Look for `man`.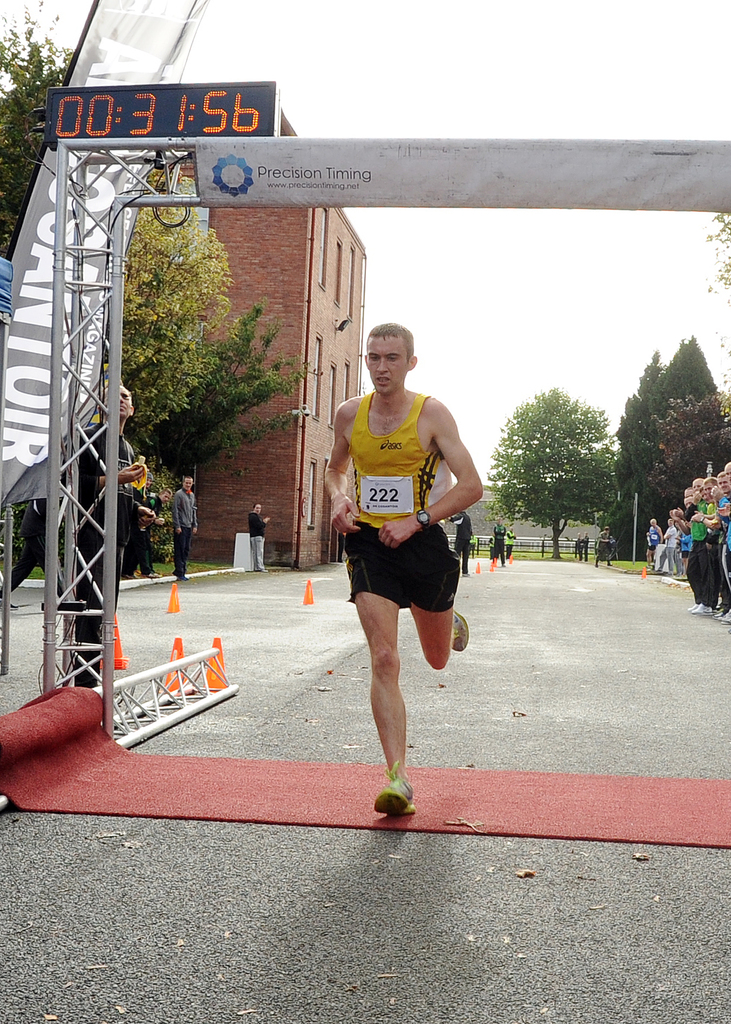
Found: BBox(248, 502, 272, 572).
